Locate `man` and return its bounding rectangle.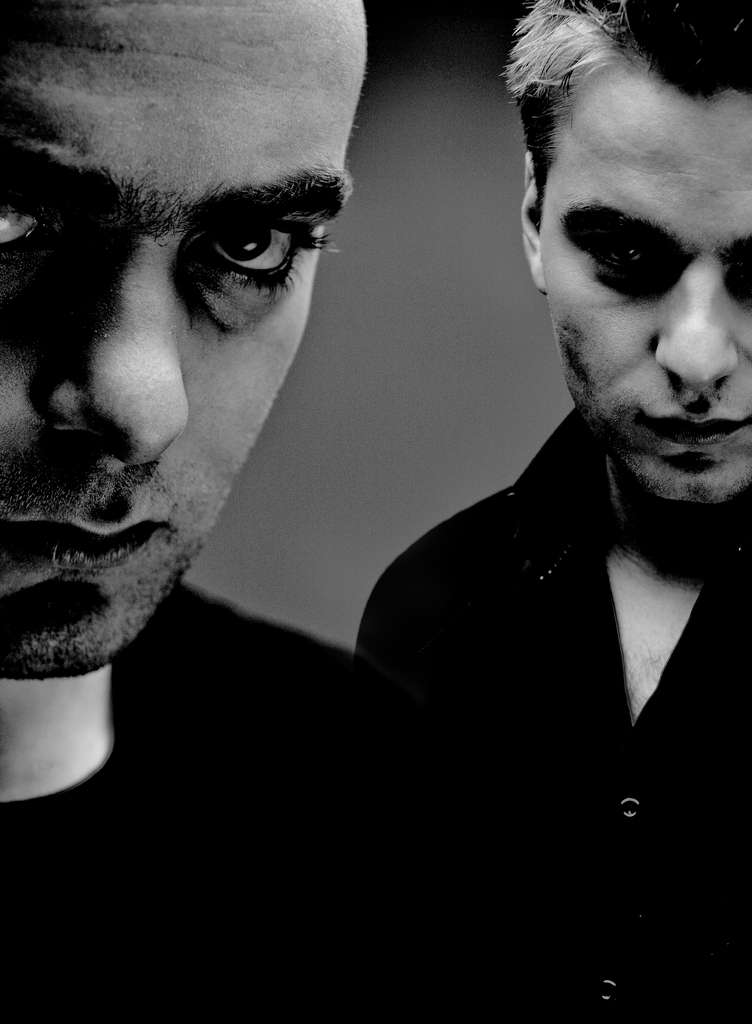
bbox=(0, 0, 384, 1023).
